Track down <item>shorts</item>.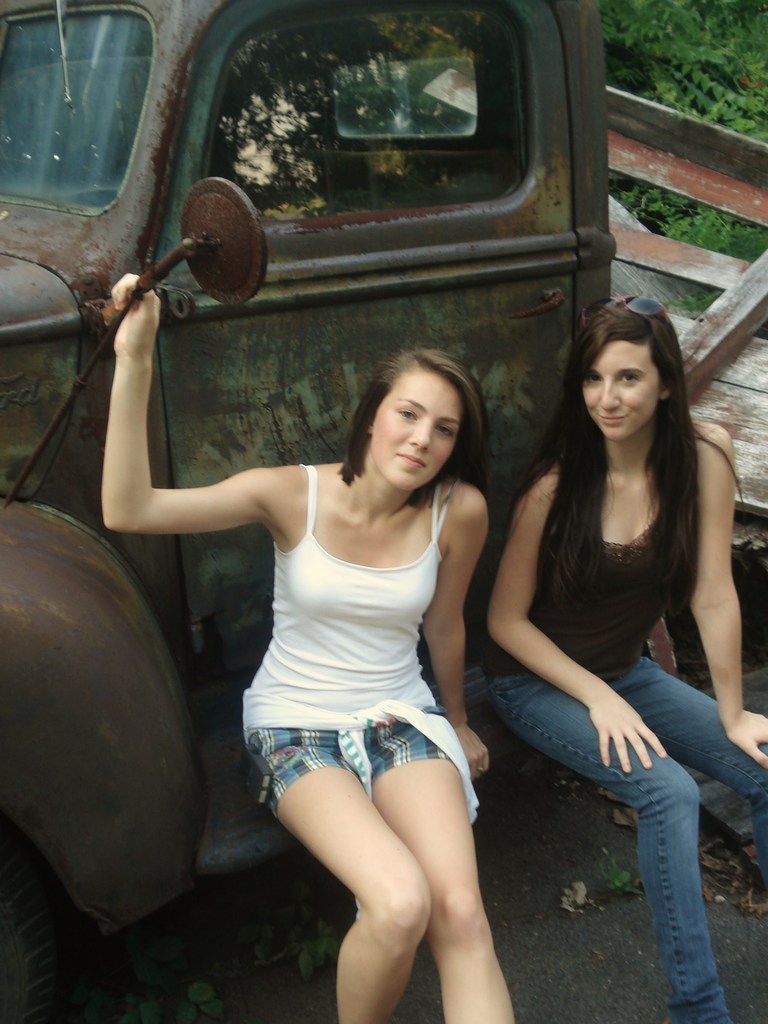
Tracked to crop(273, 734, 463, 783).
